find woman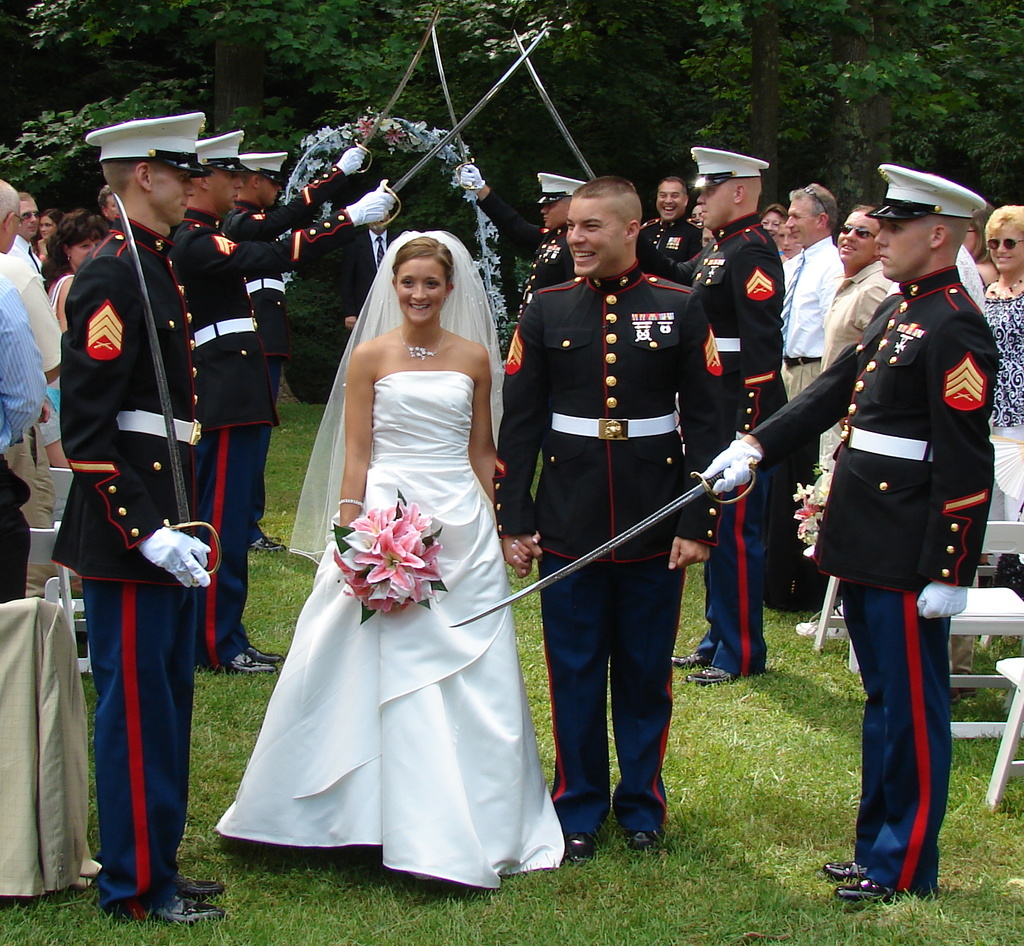
box(979, 204, 1023, 566)
